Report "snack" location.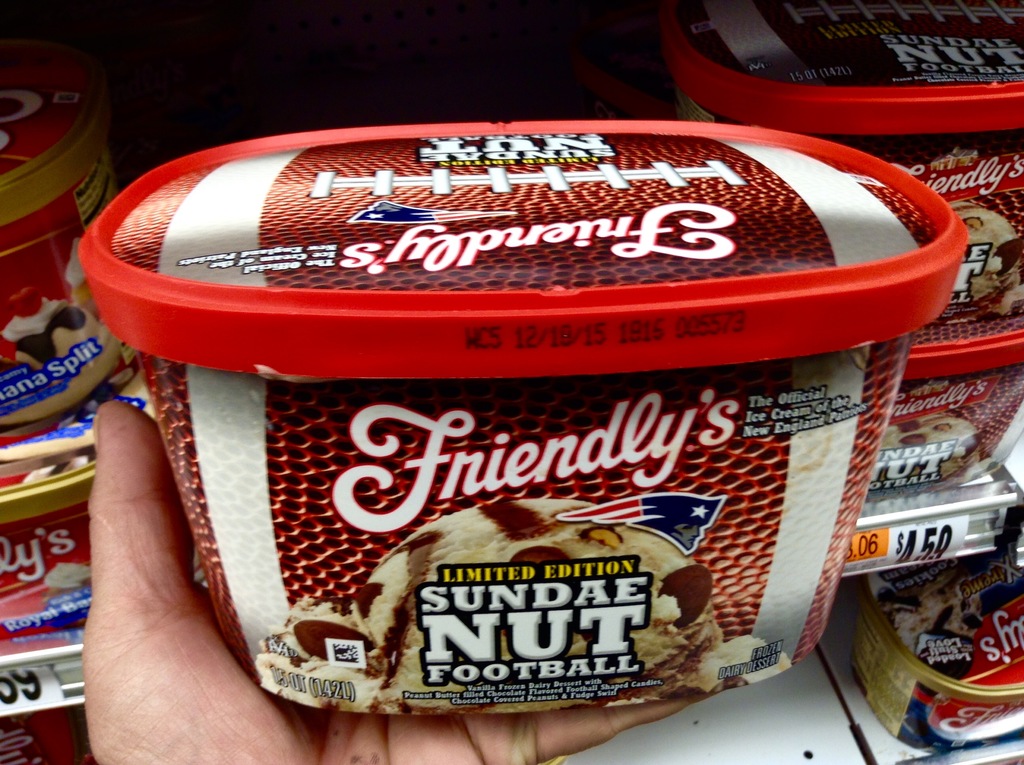
Report: l=345, t=495, r=724, b=716.
